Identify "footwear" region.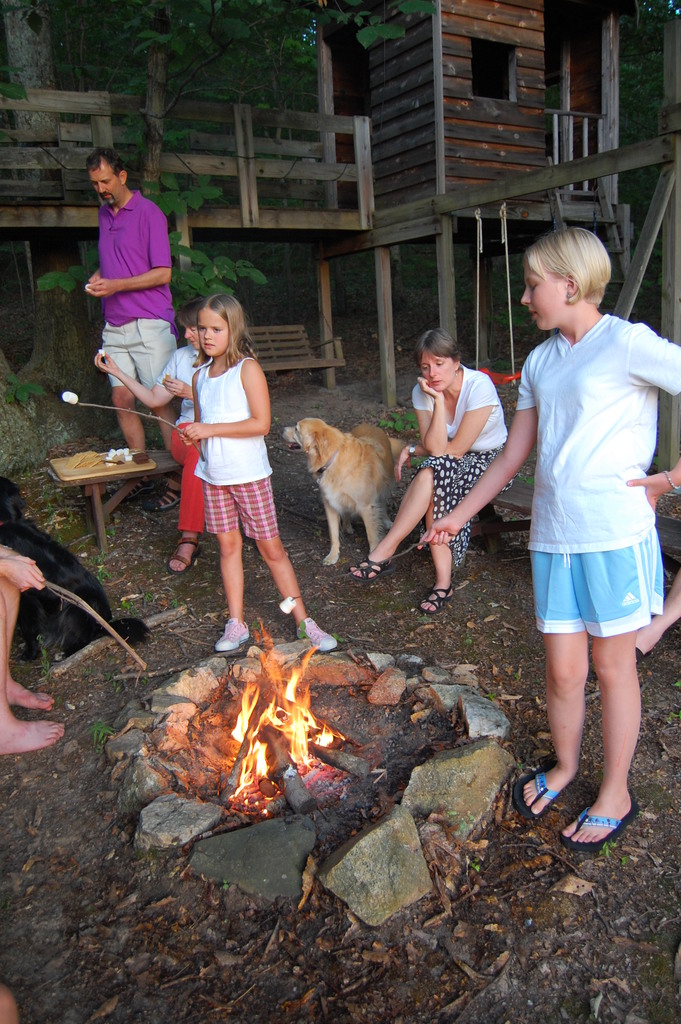
Region: pyautogui.locateOnScreen(211, 618, 256, 652).
